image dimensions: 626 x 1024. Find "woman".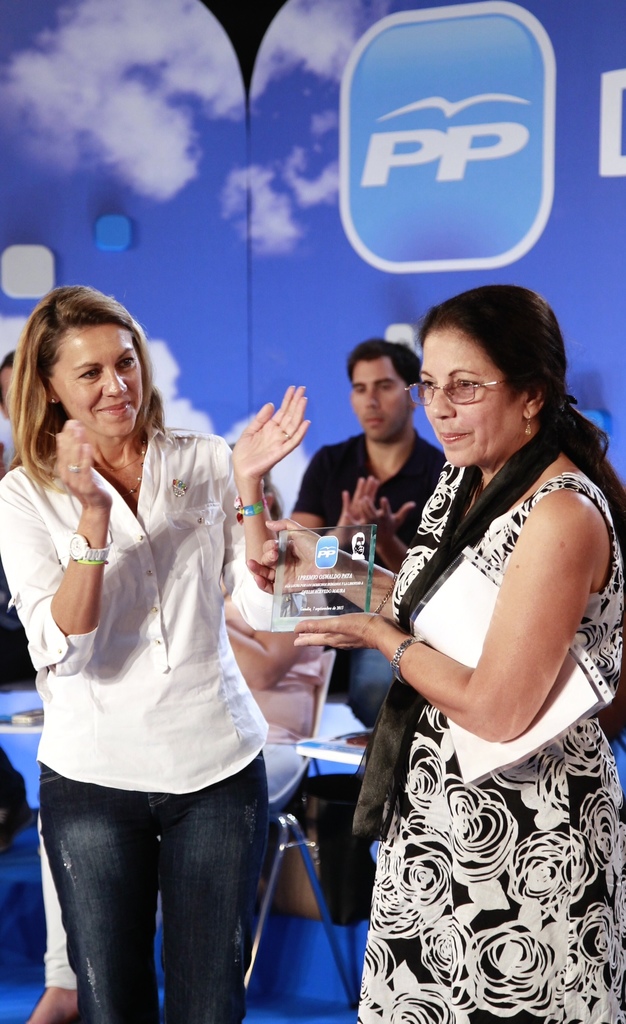
318, 256, 604, 1004.
